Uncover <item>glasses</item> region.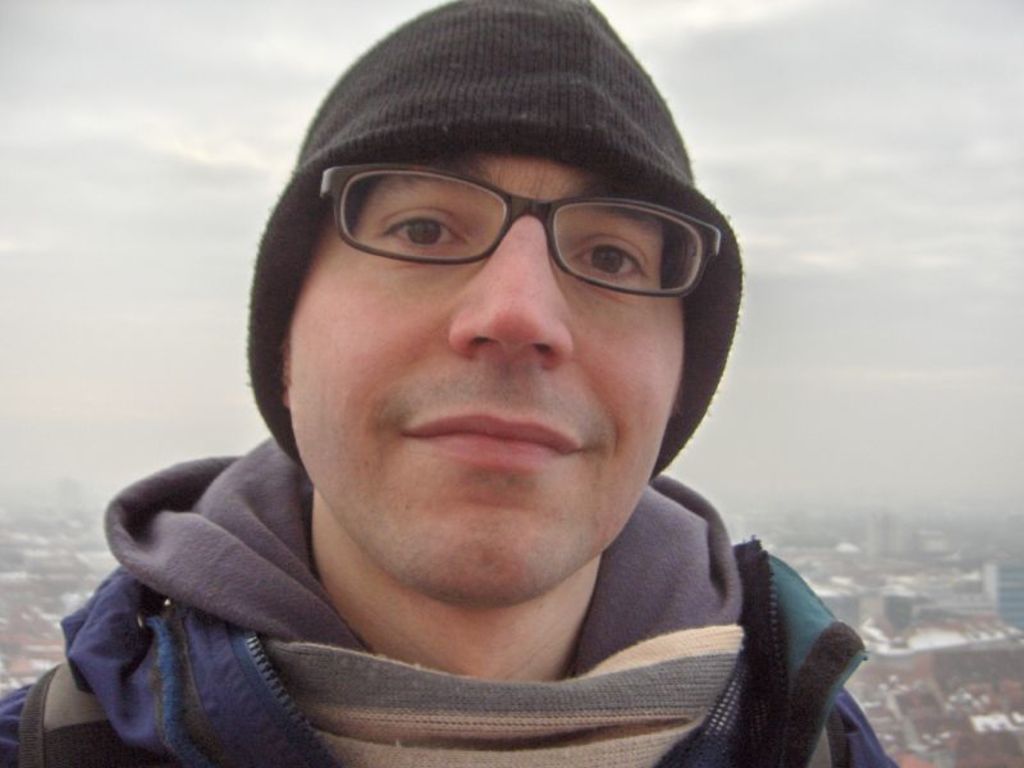
Uncovered: 306 156 685 287.
